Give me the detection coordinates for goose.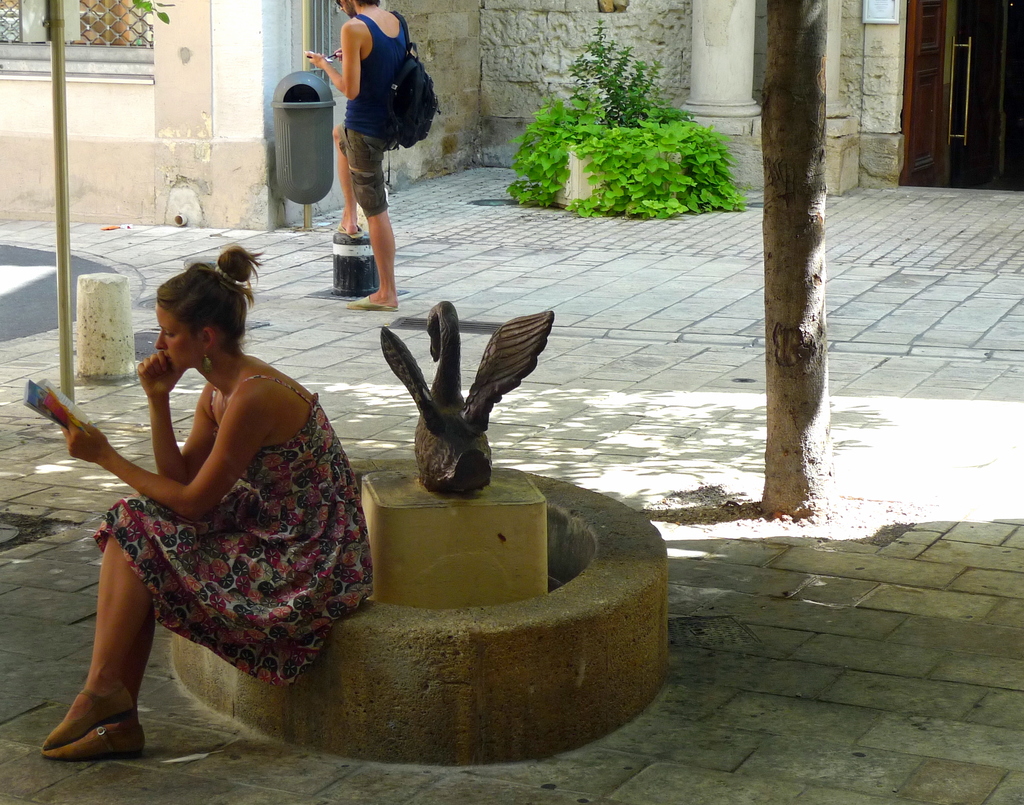
<box>374,297,557,503</box>.
